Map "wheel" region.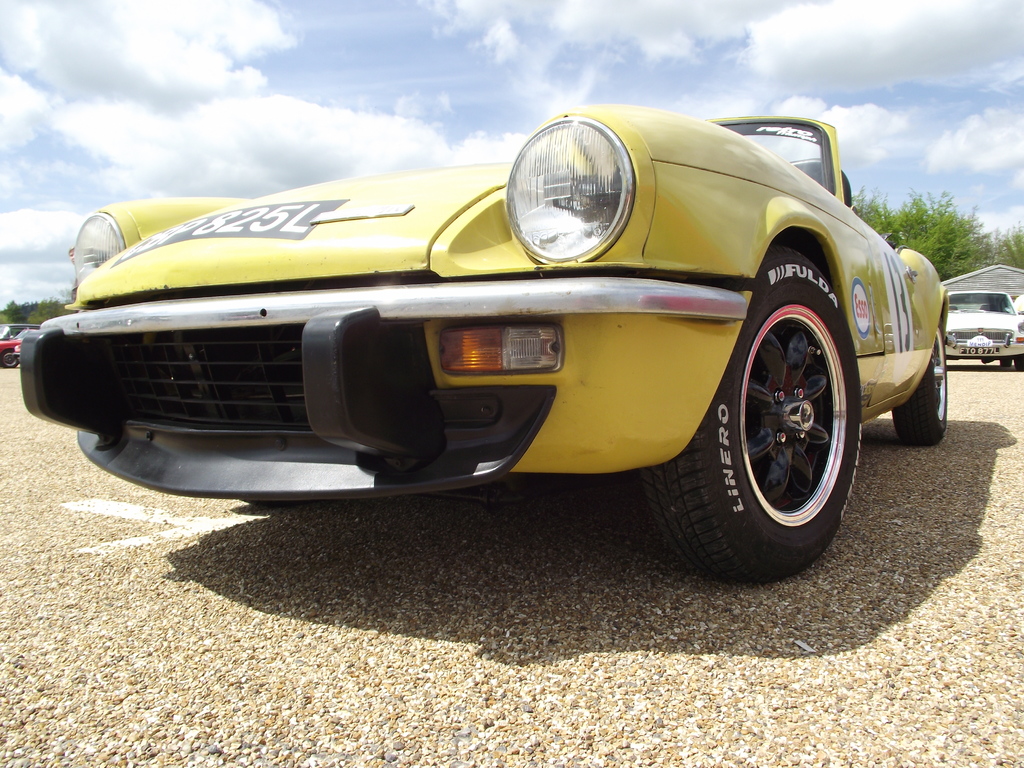
Mapped to bbox=[890, 324, 951, 442].
